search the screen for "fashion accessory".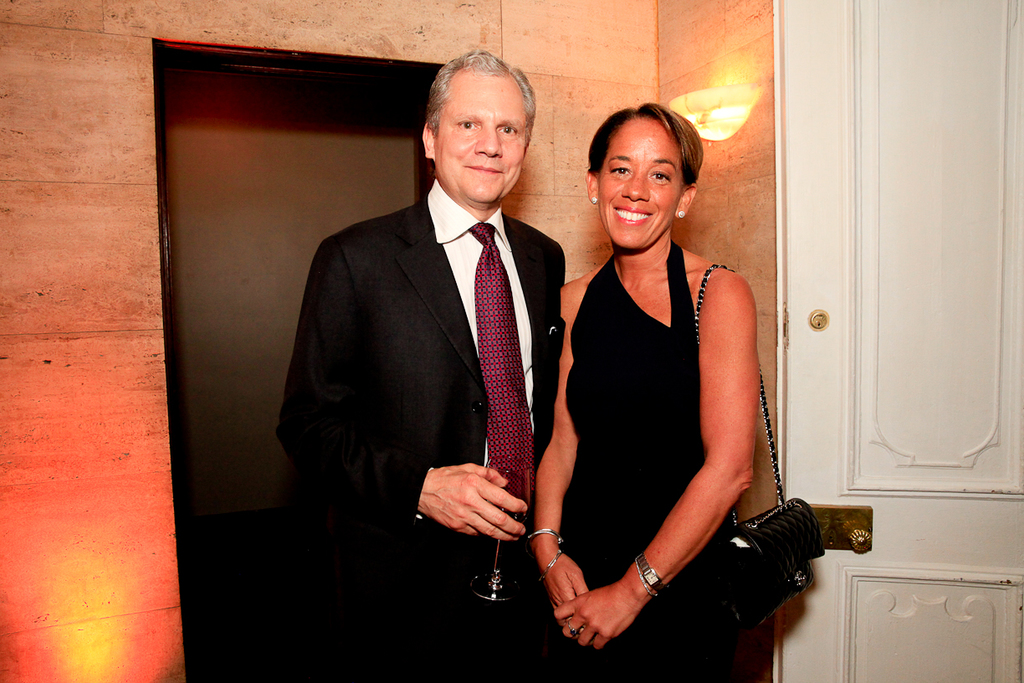
Found at box(538, 548, 561, 579).
